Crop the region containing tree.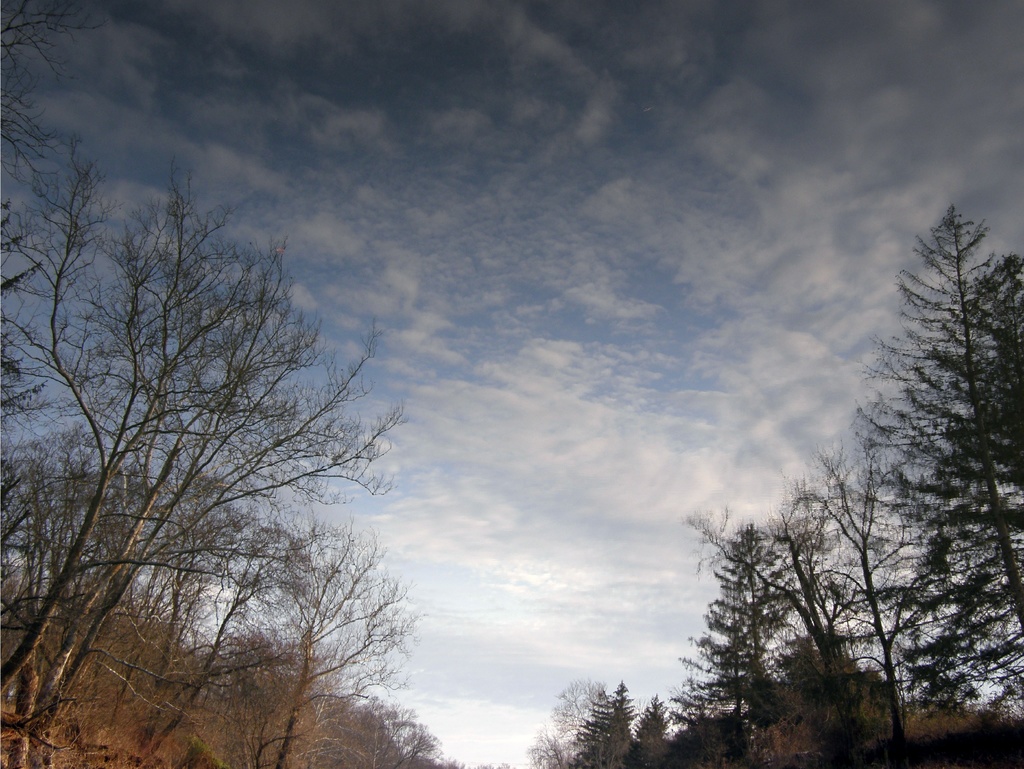
Crop region: (525,674,622,762).
